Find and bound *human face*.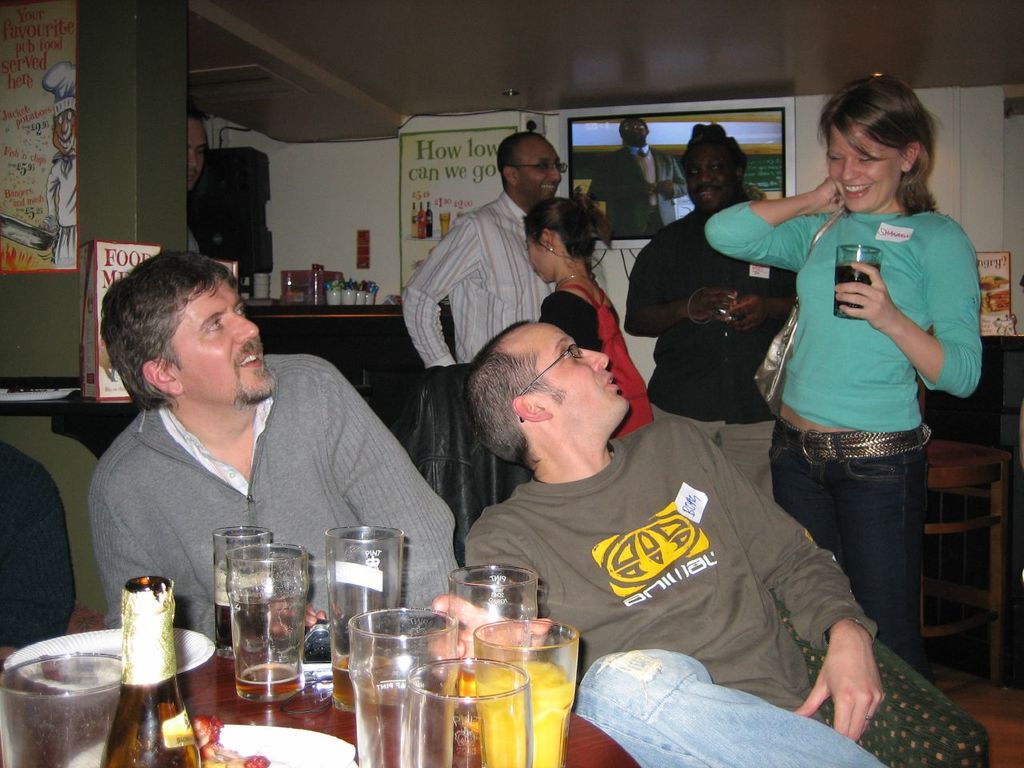
Bound: 51, 111, 81, 154.
